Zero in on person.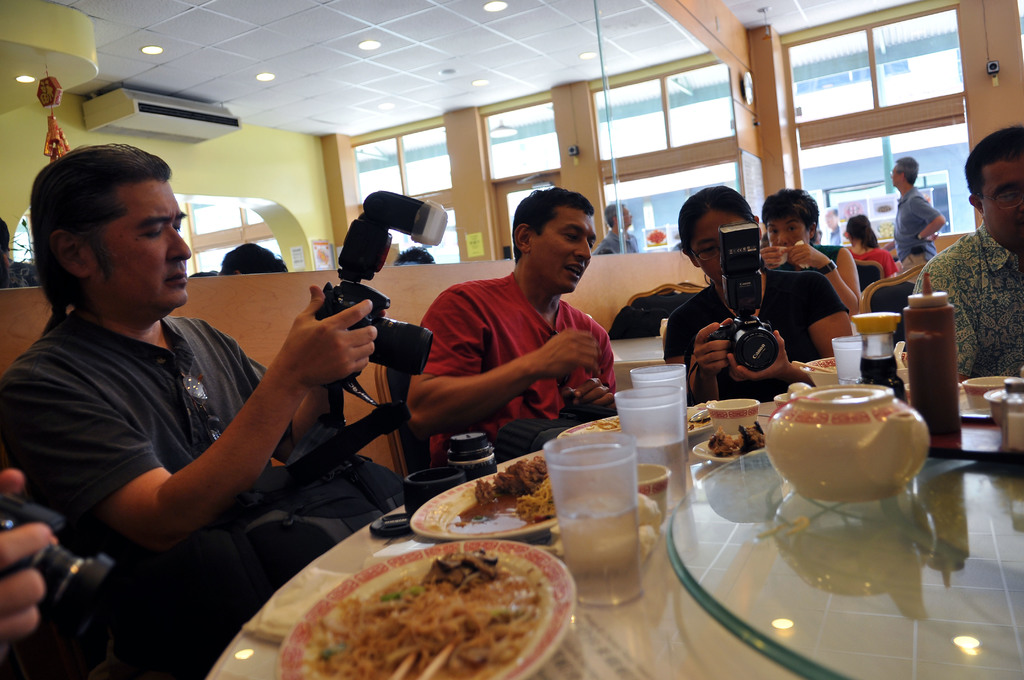
Zeroed in: [left=836, top=214, right=894, bottom=282].
